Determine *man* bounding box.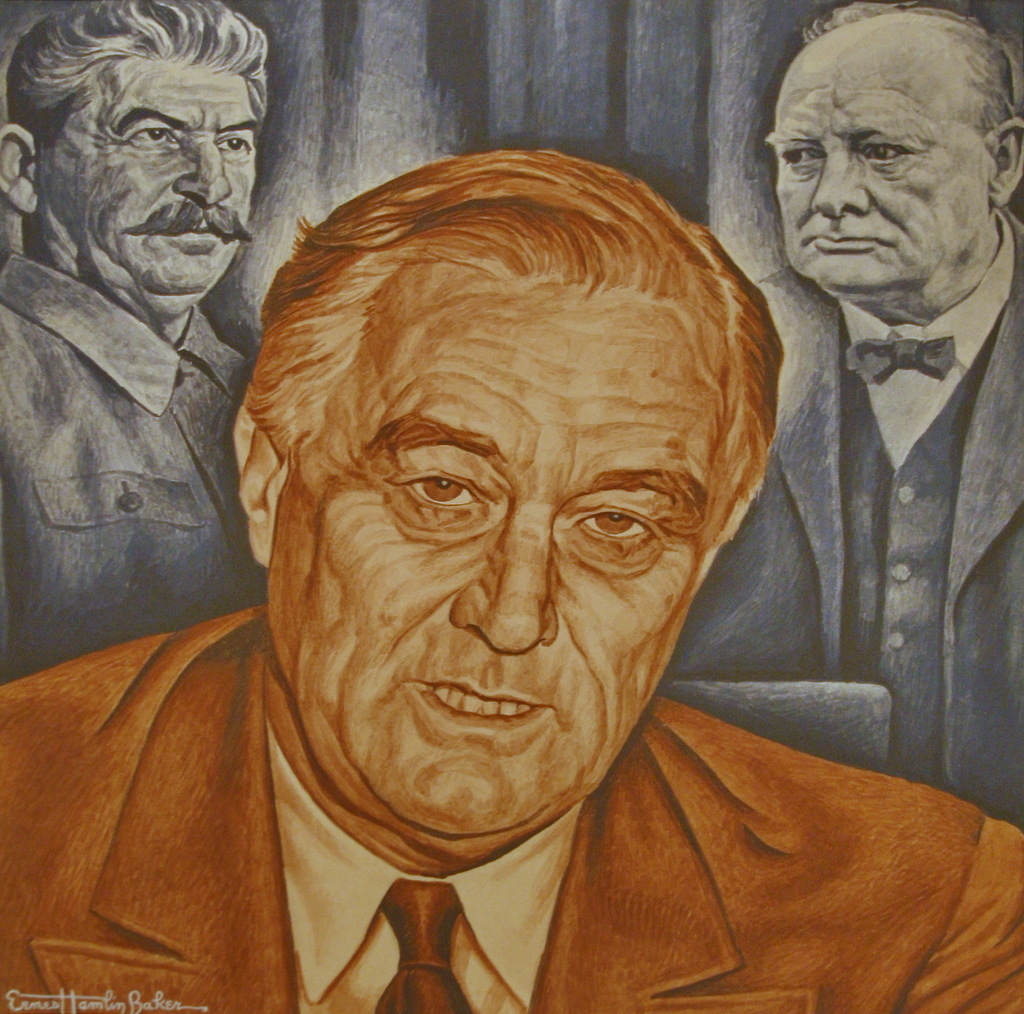
Determined: detection(0, 0, 270, 679).
